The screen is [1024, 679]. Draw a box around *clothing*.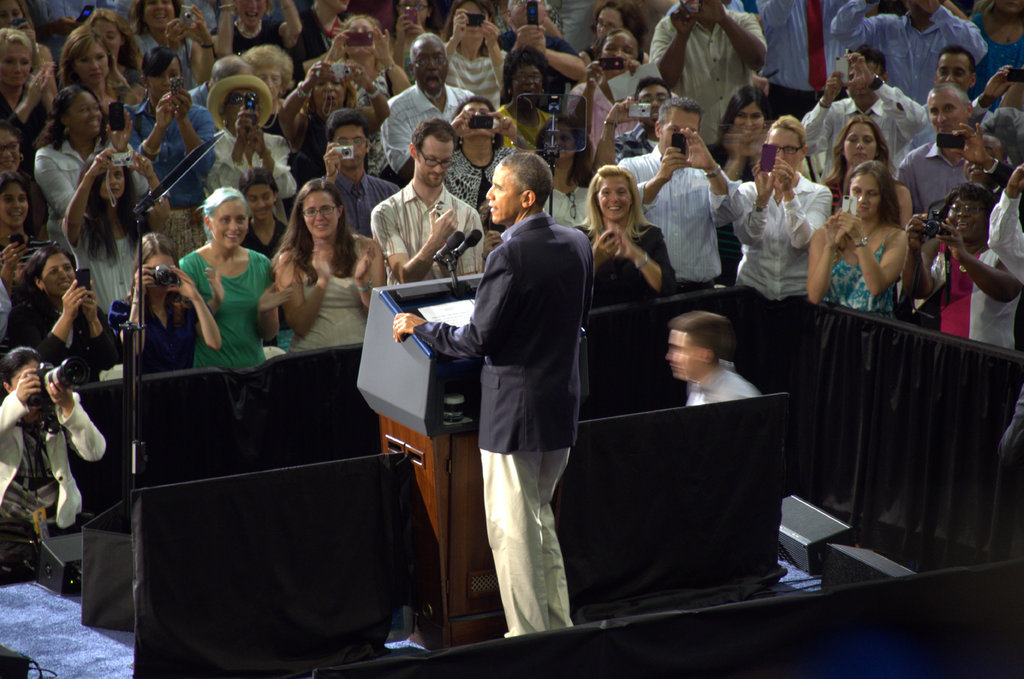
(168, 250, 272, 364).
